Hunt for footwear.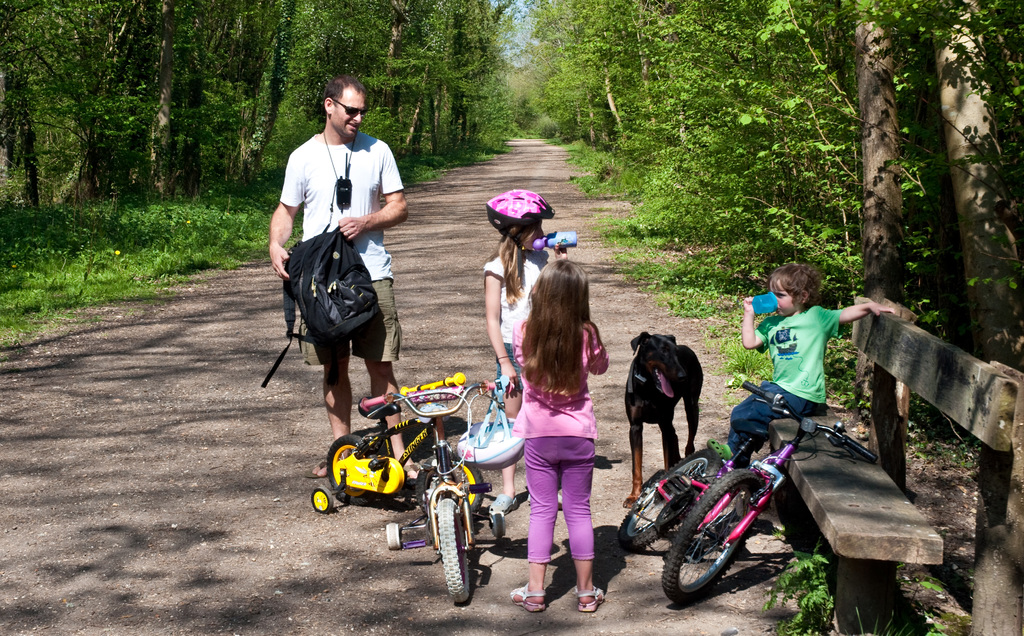
Hunted down at bbox=[575, 587, 611, 613].
